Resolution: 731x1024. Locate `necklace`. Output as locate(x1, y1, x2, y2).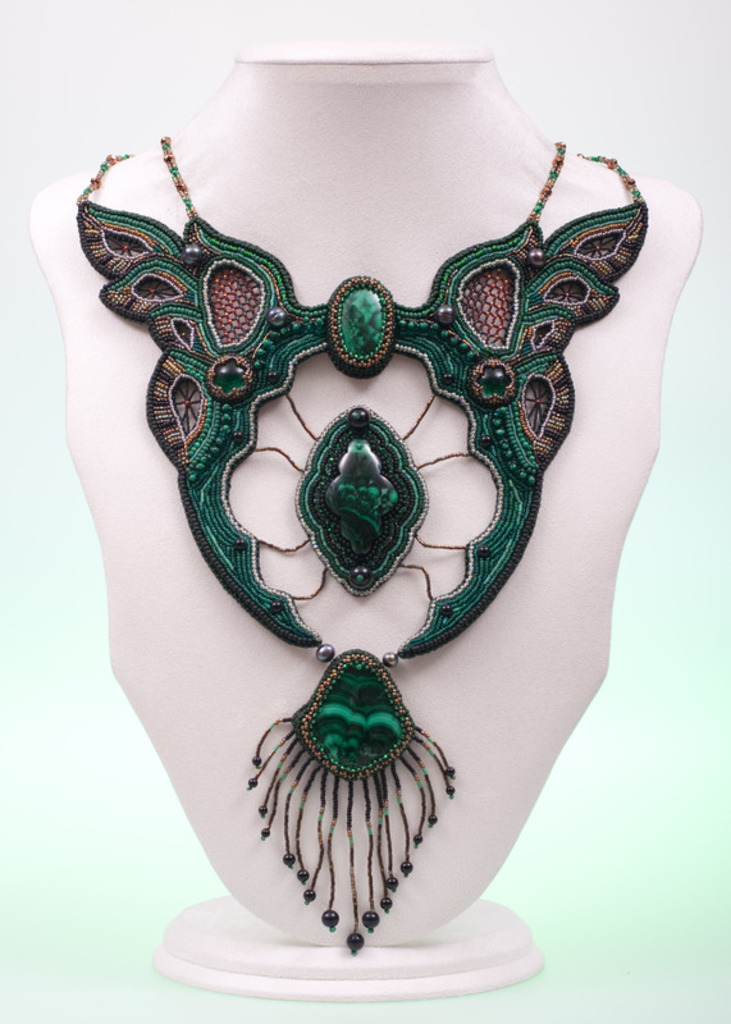
locate(95, 77, 627, 927).
